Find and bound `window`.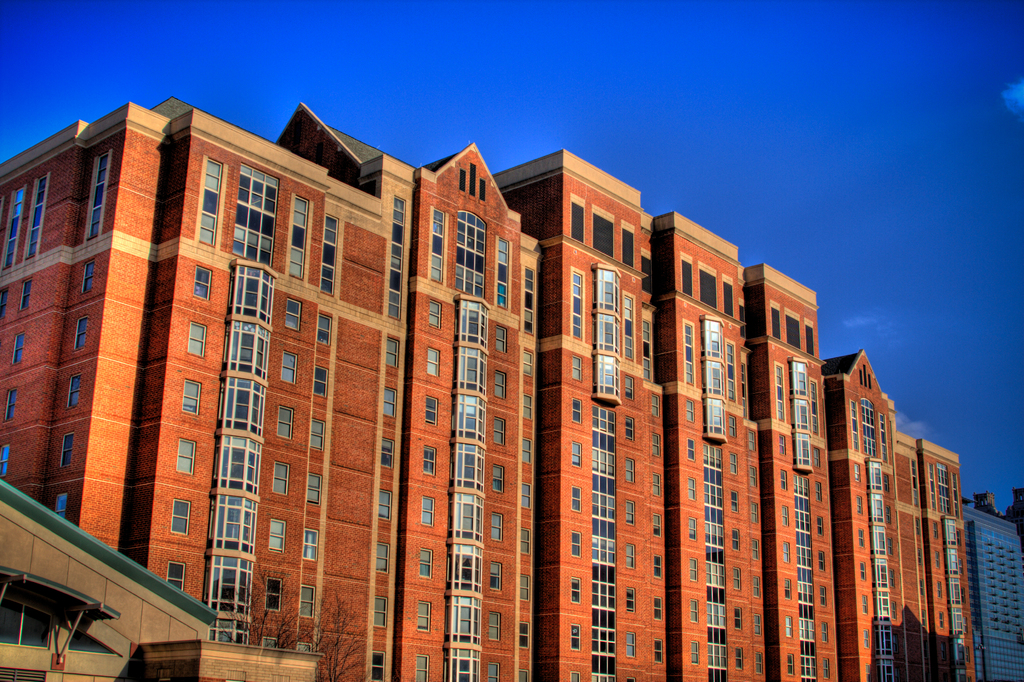
Bound: bbox=[493, 467, 505, 496].
